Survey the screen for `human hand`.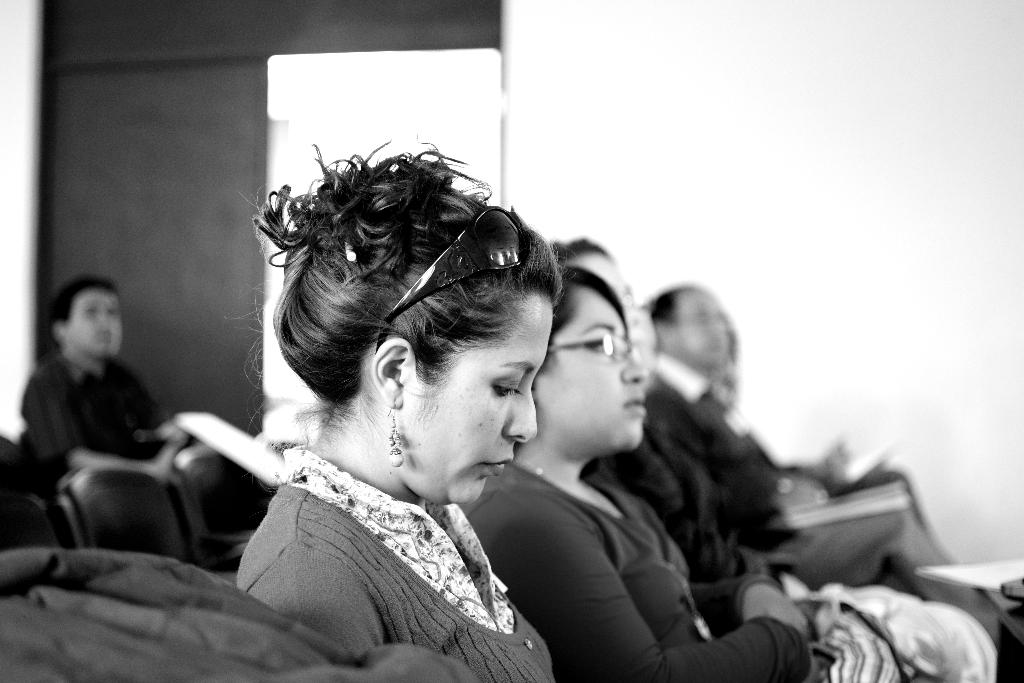
Survey found: BBox(772, 475, 827, 515).
